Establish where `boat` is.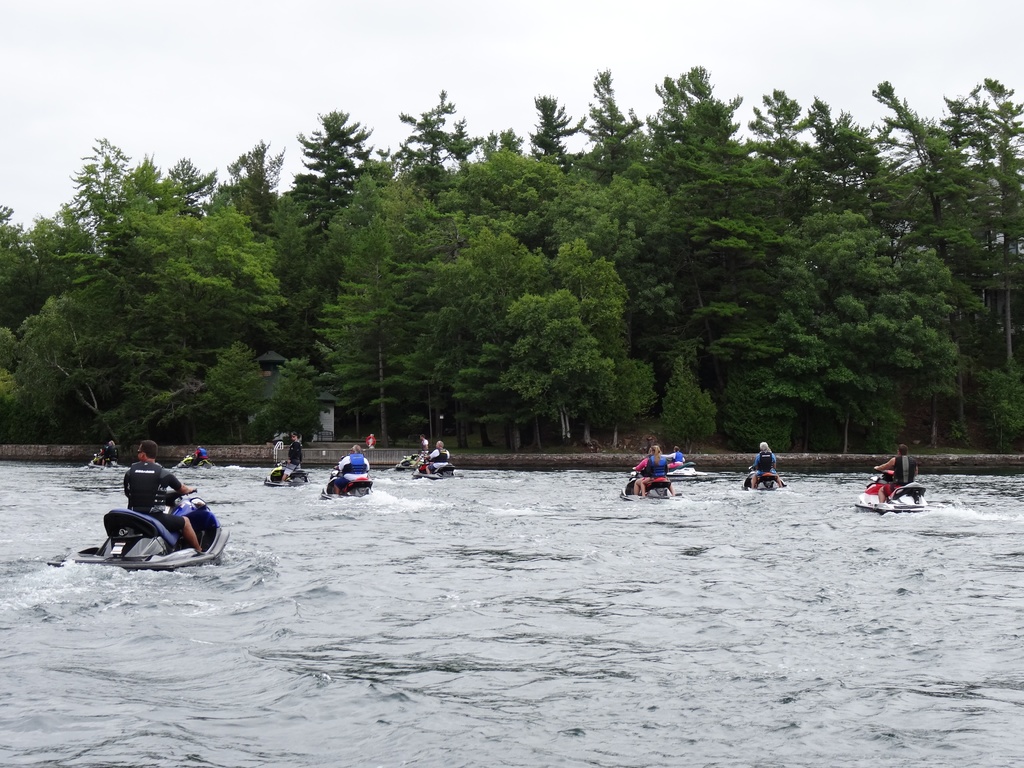
Established at crop(616, 463, 672, 500).
